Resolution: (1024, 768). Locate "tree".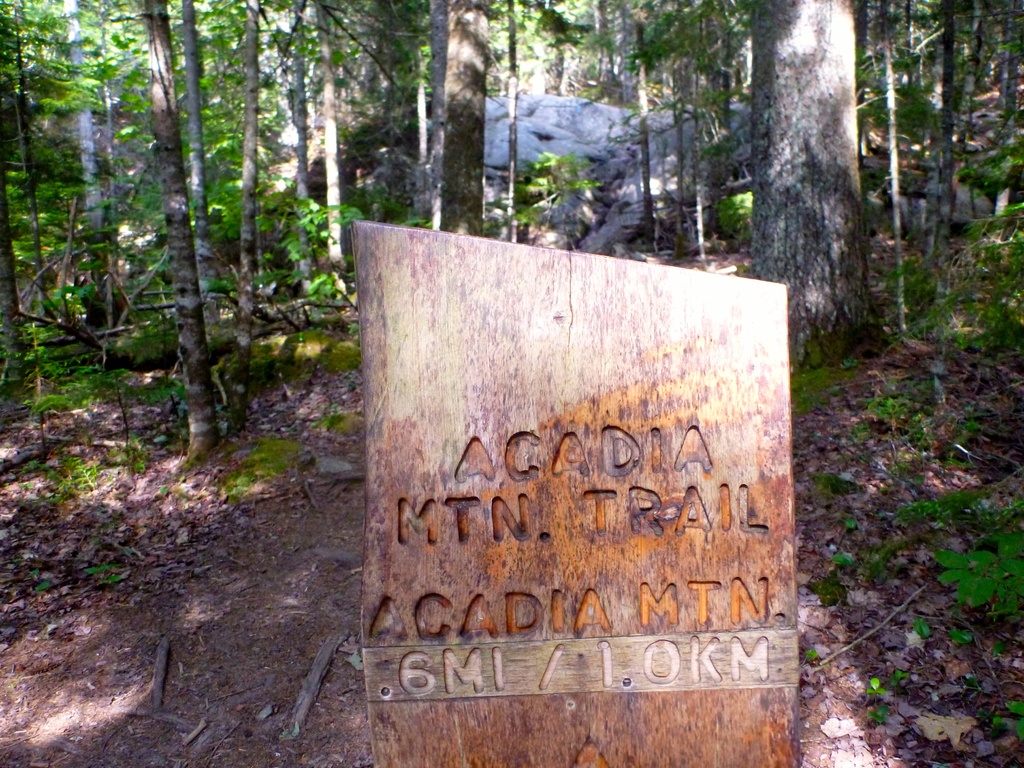
[left=429, top=0, right=498, bottom=234].
